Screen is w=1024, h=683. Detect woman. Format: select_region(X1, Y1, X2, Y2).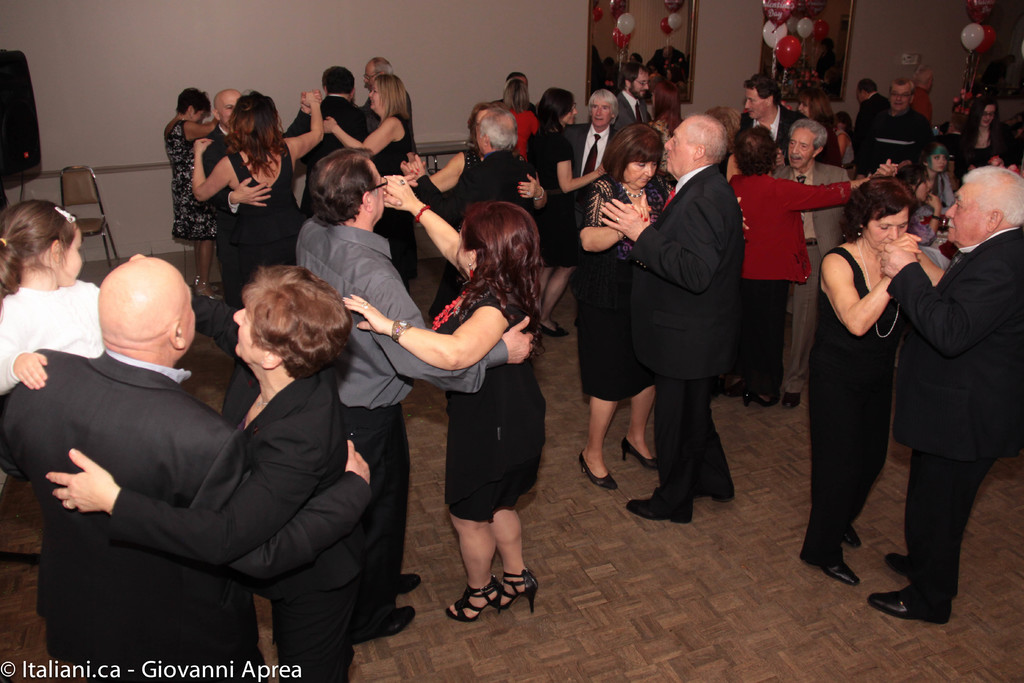
select_region(194, 89, 324, 309).
